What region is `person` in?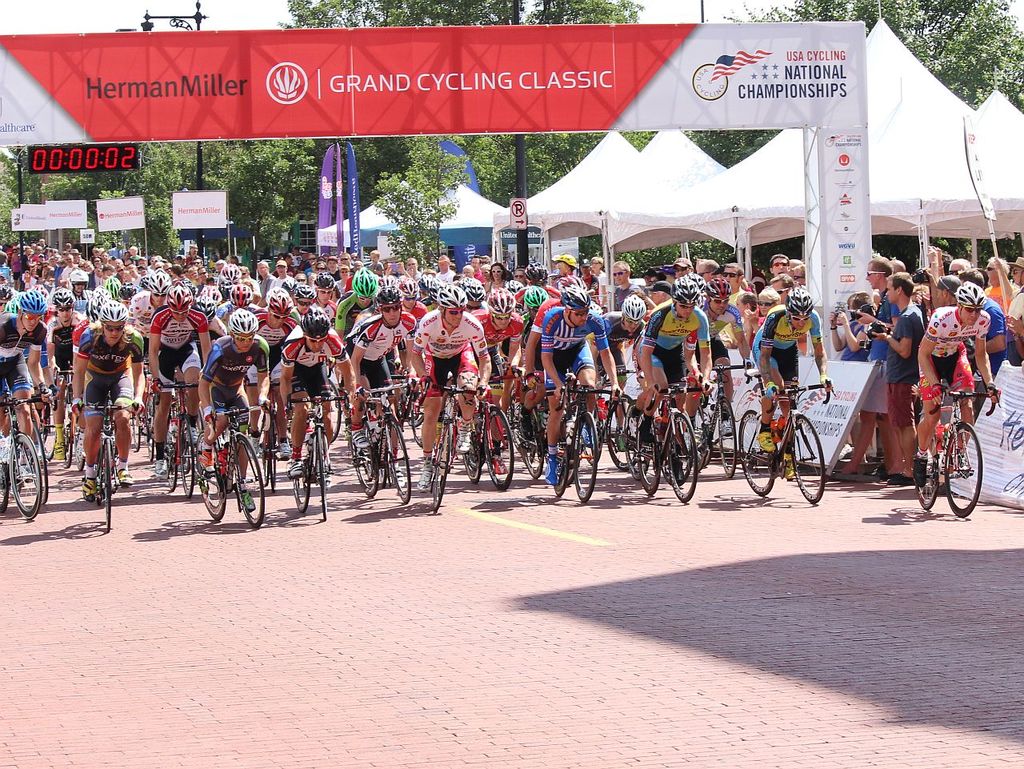
box=[194, 295, 225, 337].
